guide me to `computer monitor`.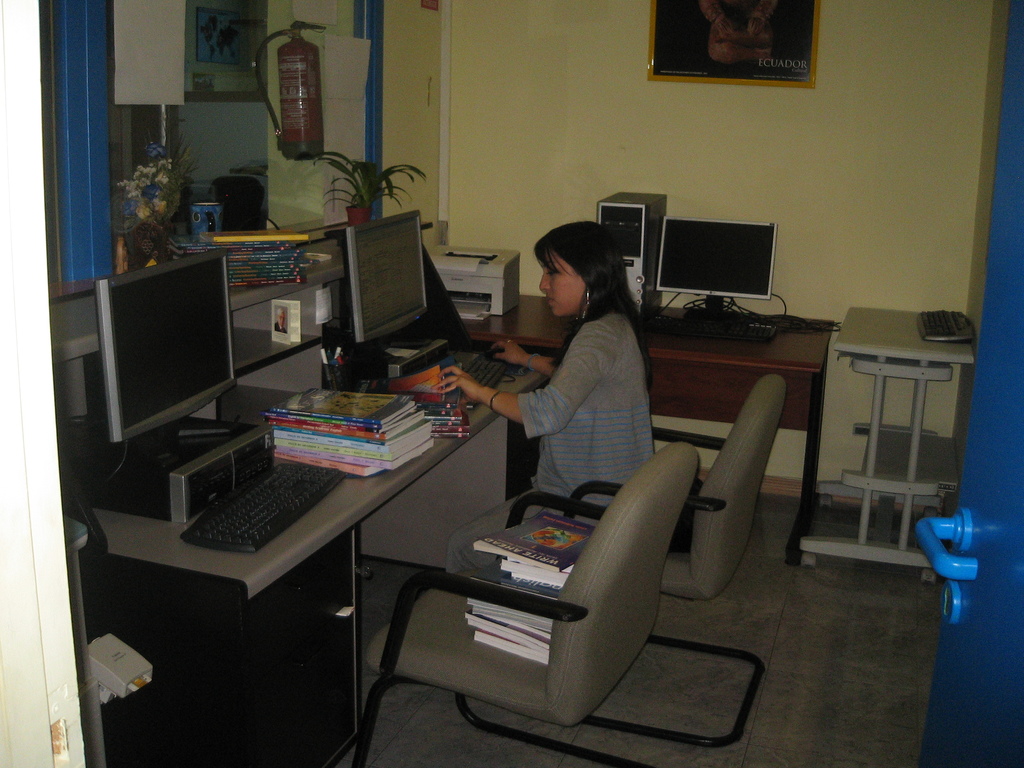
Guidance: [650, 212, 780, 325].
